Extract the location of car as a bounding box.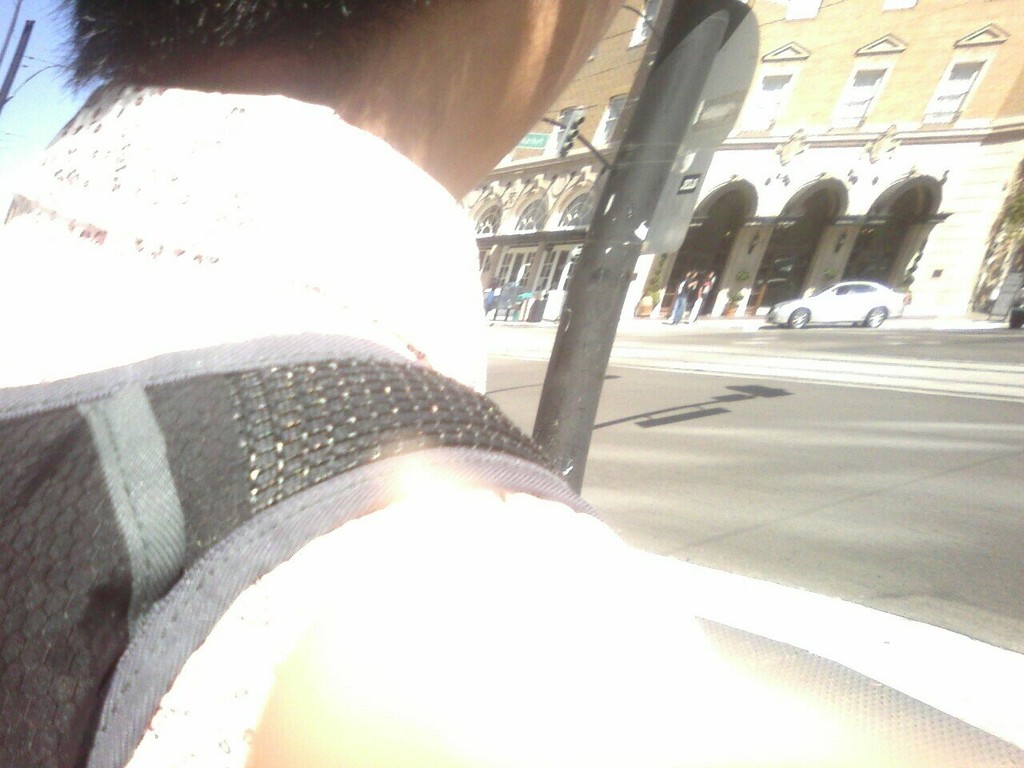
{"x1": 765, "y1": 278, "x2": 910, "y2": 330}.
